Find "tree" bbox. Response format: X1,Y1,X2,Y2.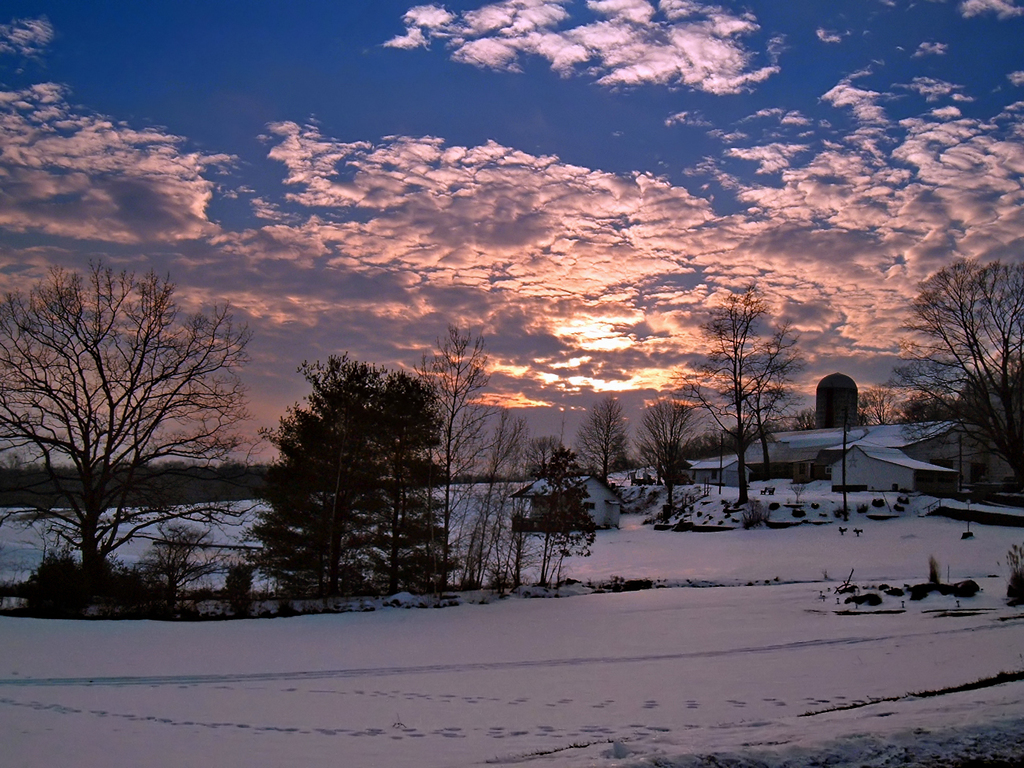
0,251,255,596.
